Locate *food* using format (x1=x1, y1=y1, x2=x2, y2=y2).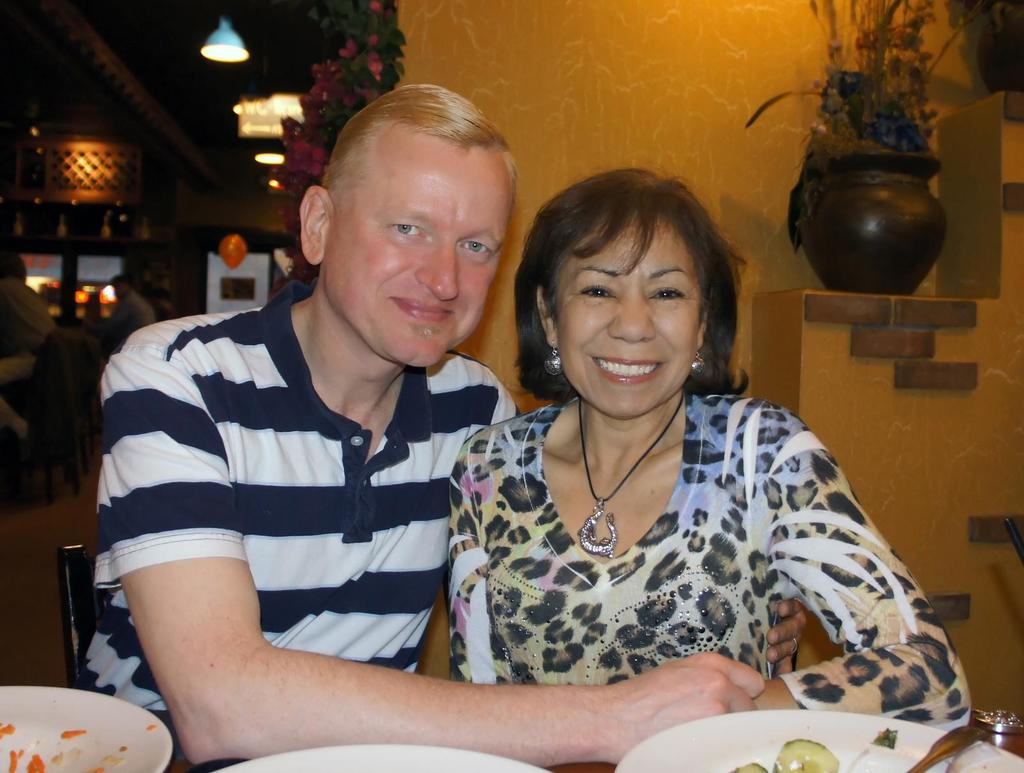
(x1=0, y1=717, x2=18, y2=737).
